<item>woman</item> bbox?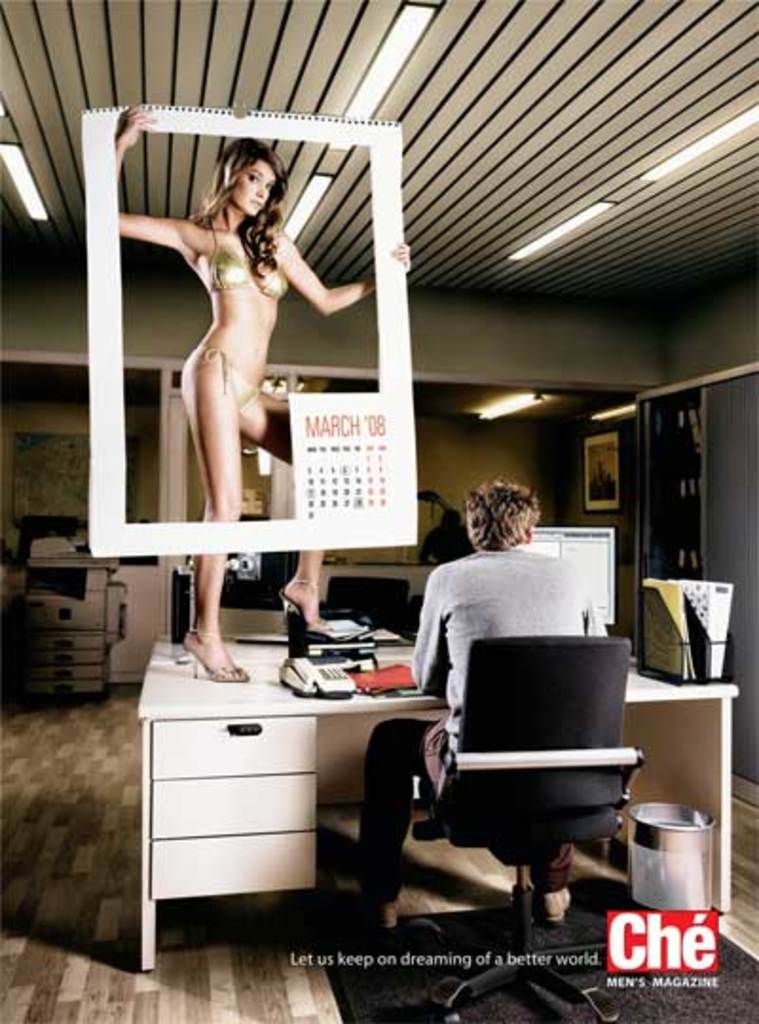
[97, 135, 368, 616]
